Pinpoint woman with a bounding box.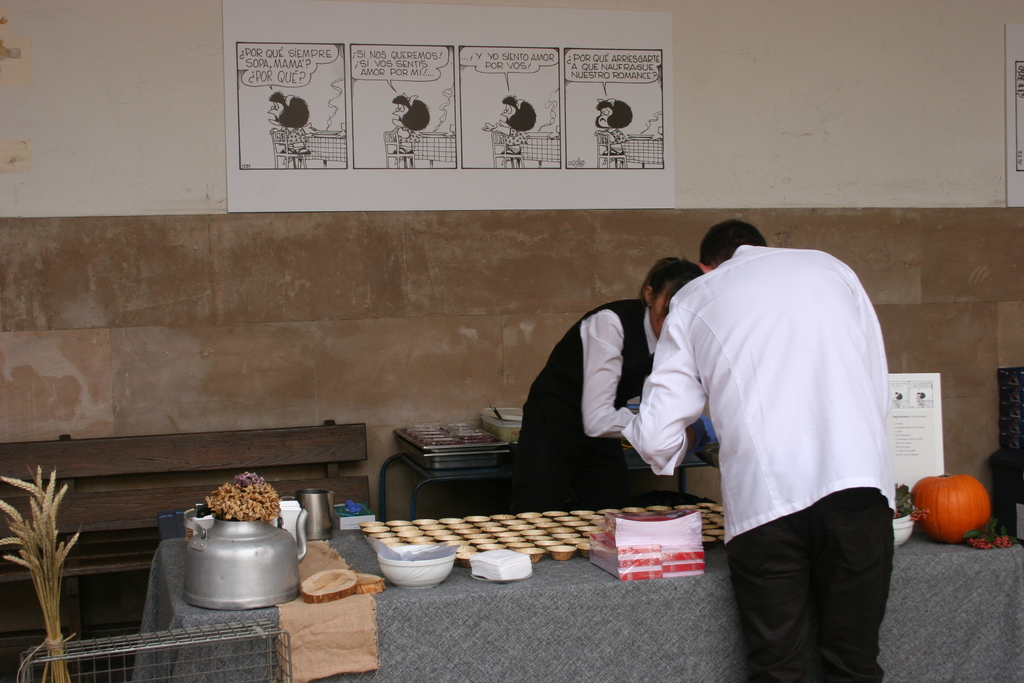
[511, 253, 718, 506].
